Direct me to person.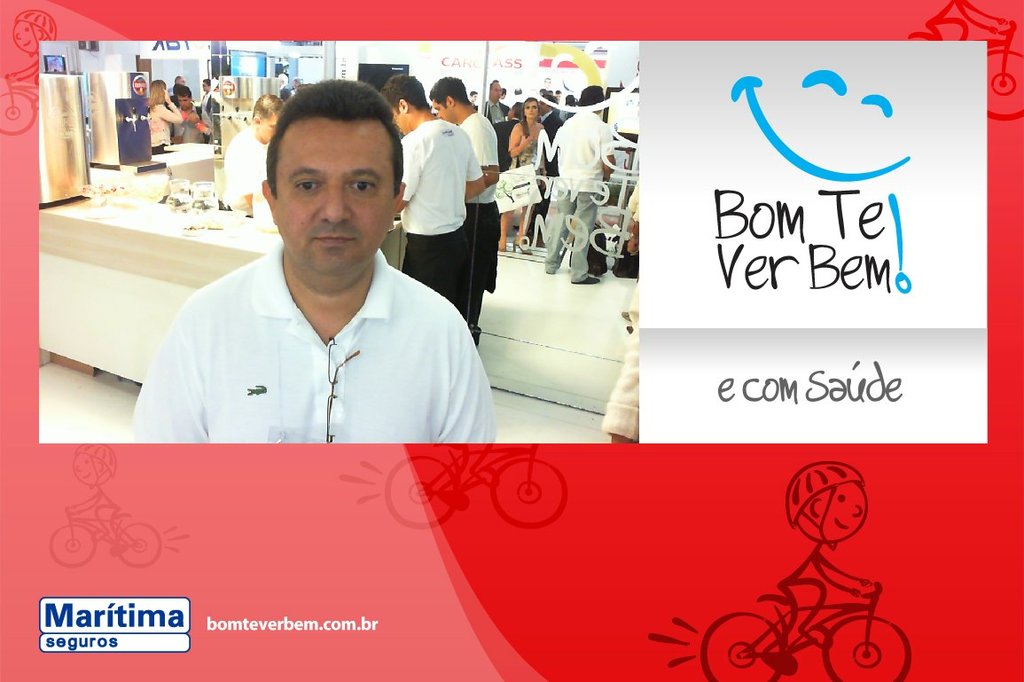
Direction: <bbox>755, 460, 875, 675</bbox>.
